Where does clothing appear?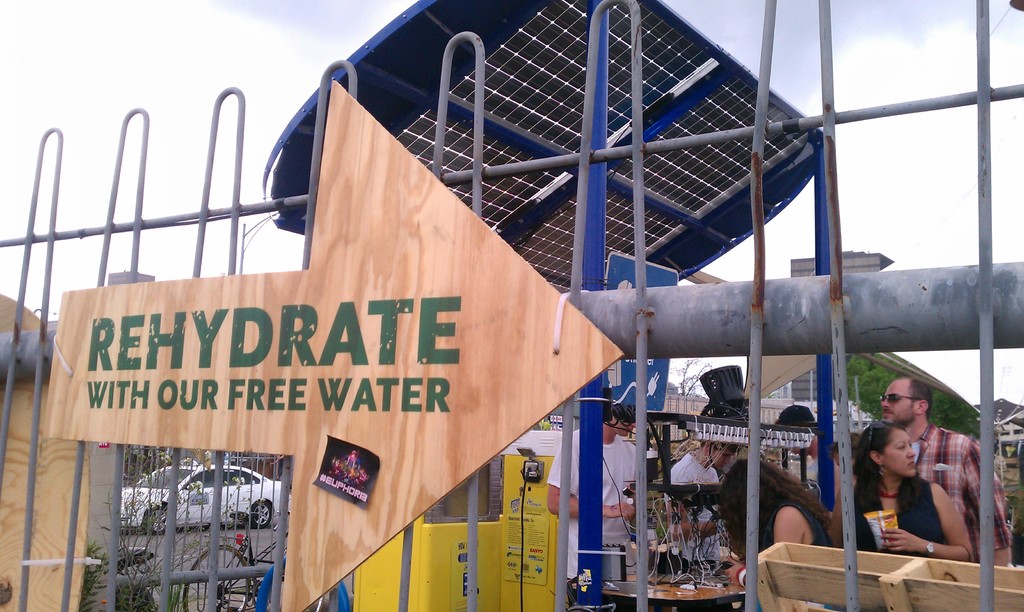
Appears at l=855, t=471, r=946, b=557.
